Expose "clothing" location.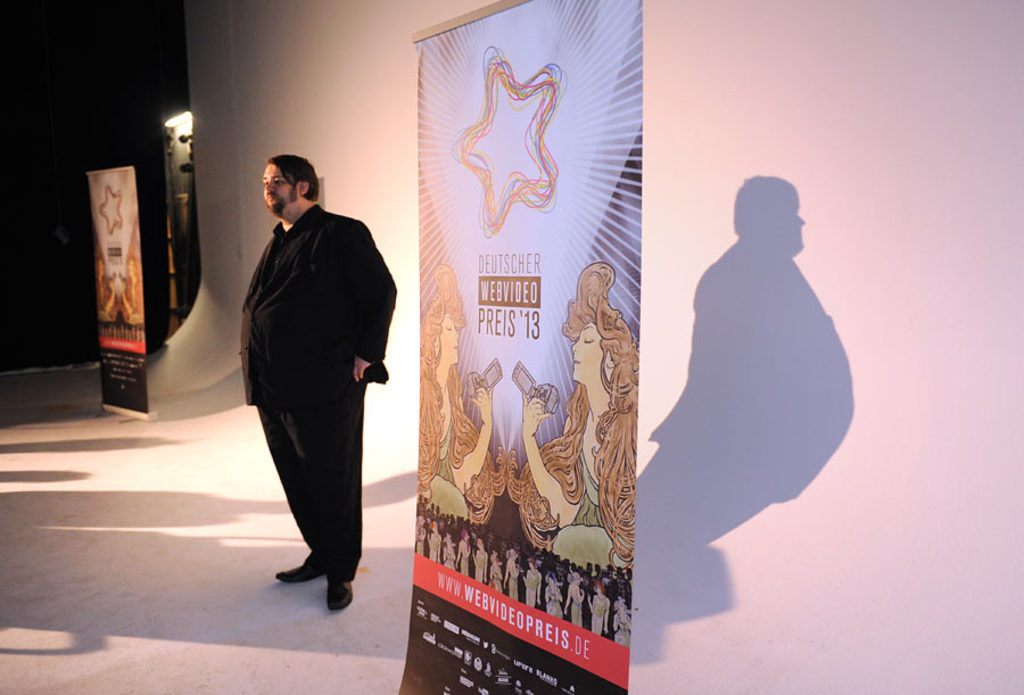
Exposed at 584,589,609,640.
